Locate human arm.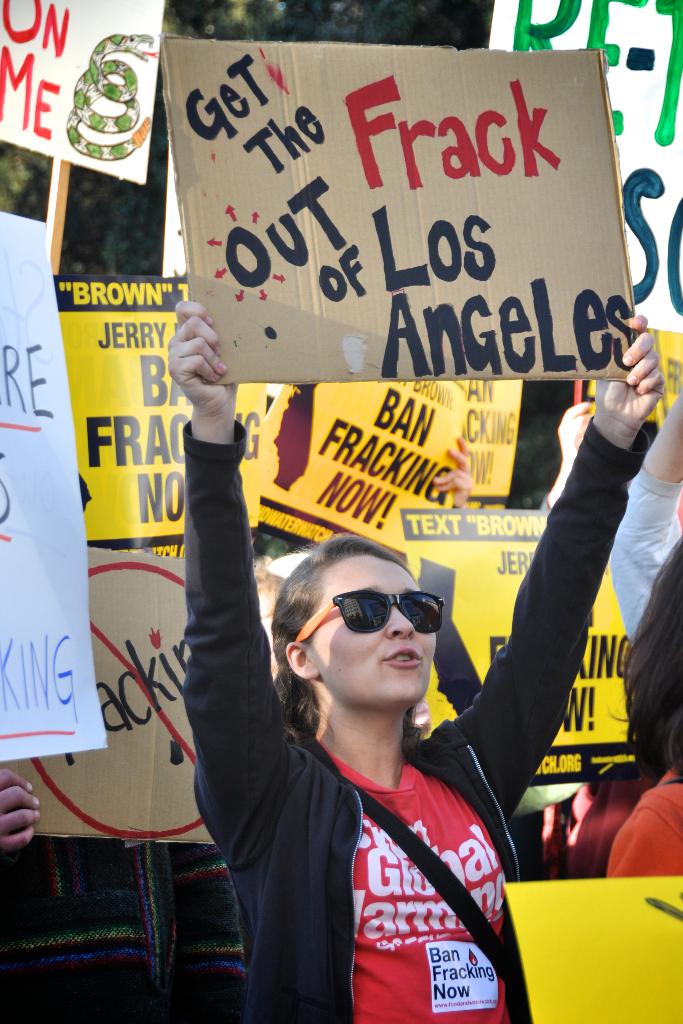
Bounding box: box(456, 312, 668, 816).
